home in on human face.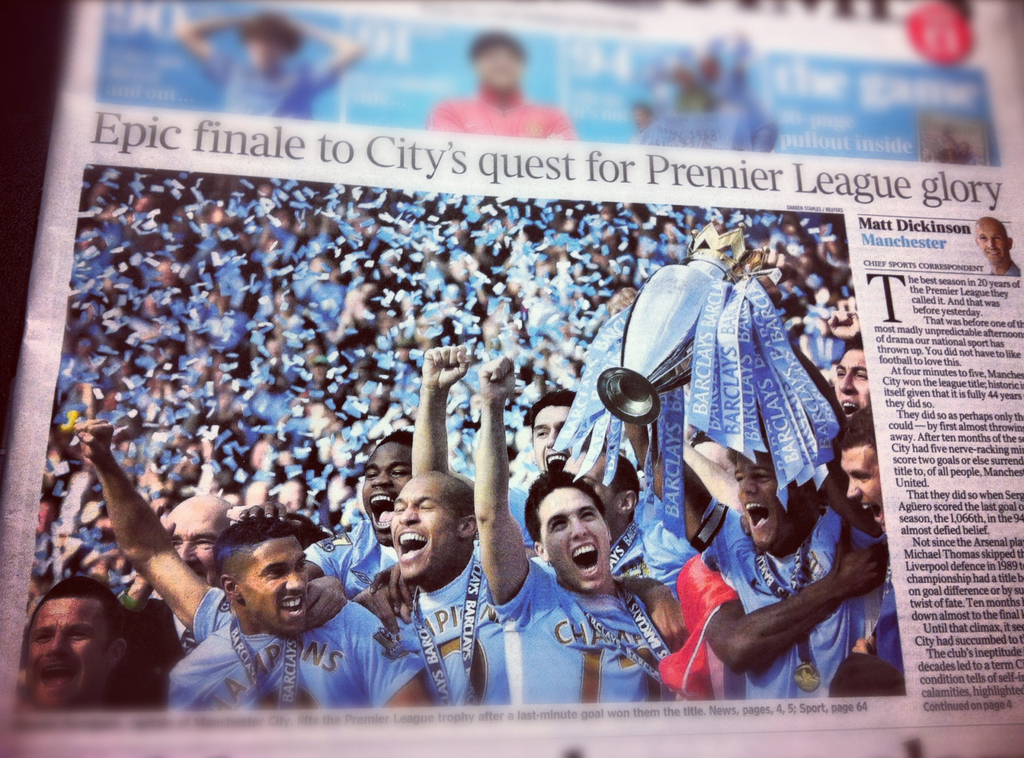
Homed in at (left=389, top=472, right=453, bottom=585).
